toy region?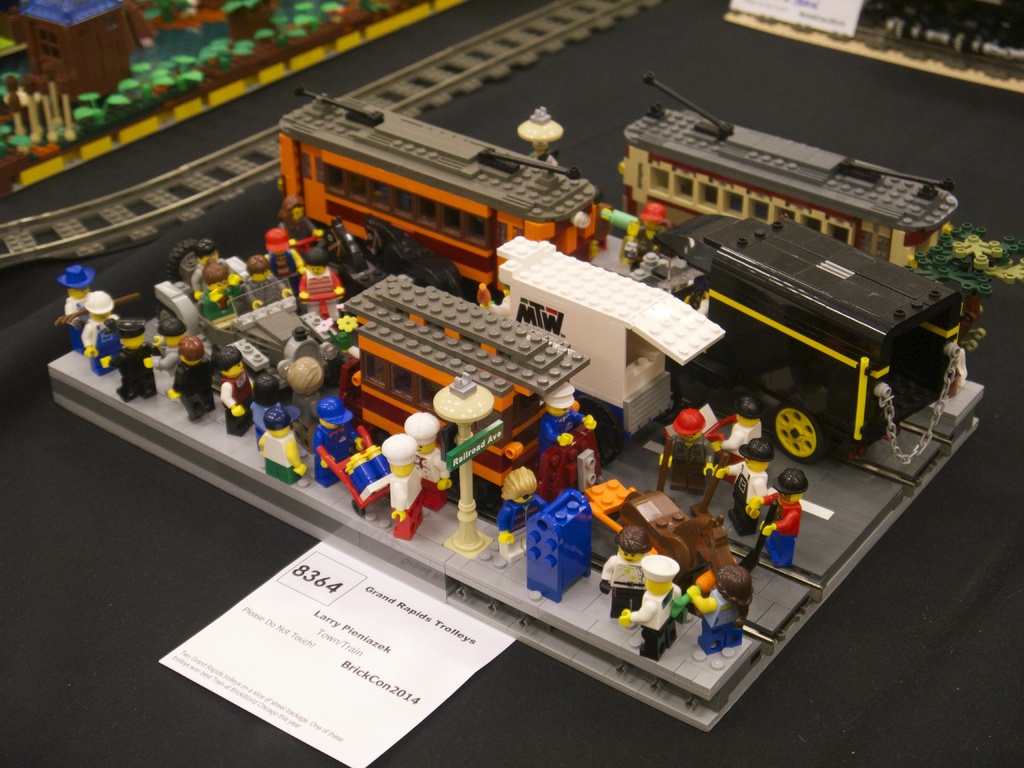
[261,405,314,493]
